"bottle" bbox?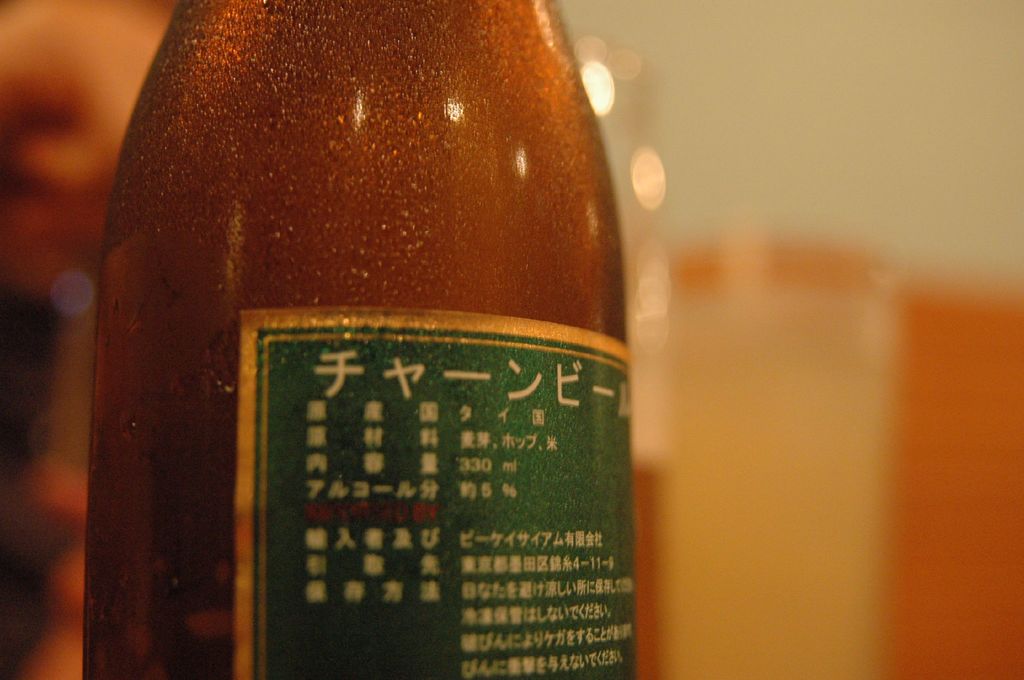
{"left": 124, "top": 31, "right": 619, "bottom": 667}
